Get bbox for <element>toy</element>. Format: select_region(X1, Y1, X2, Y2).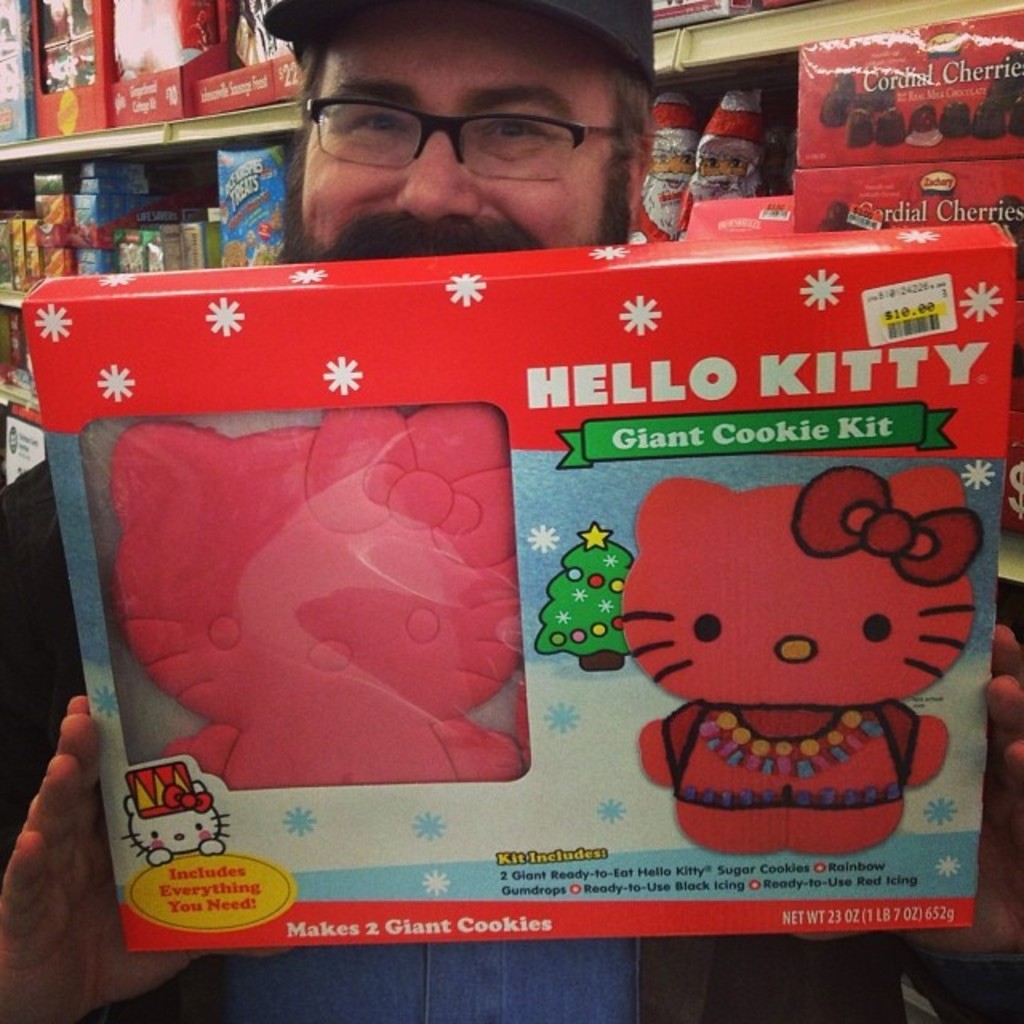
select_region(605, 466, 986, 867).
